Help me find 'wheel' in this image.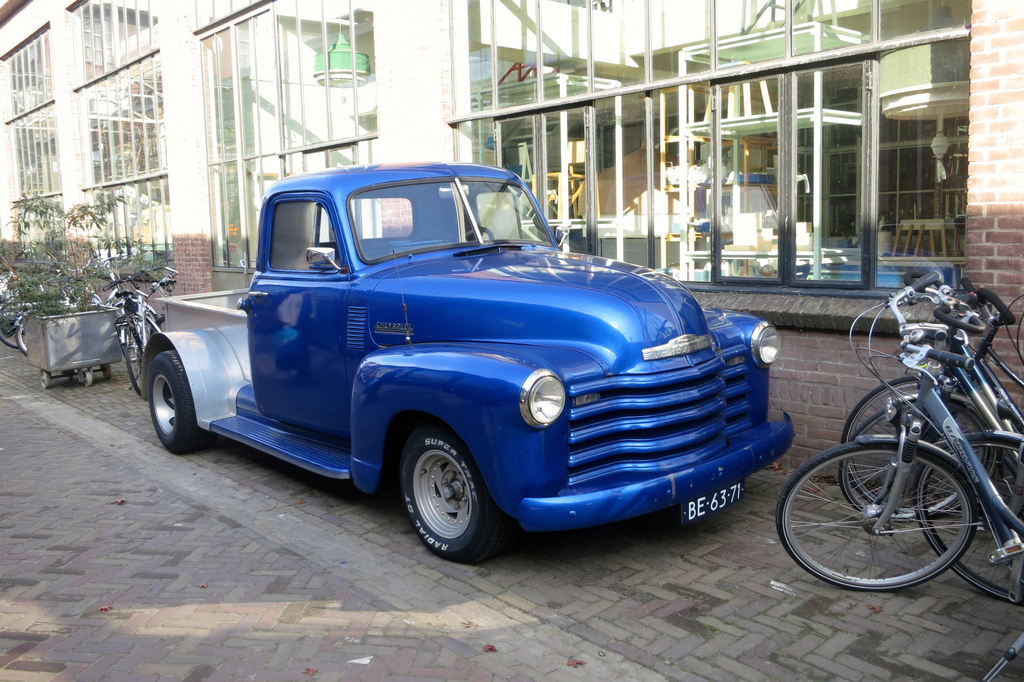
Found it: pyautogui.locateOnScreen(913, 432, 1023, 605).
